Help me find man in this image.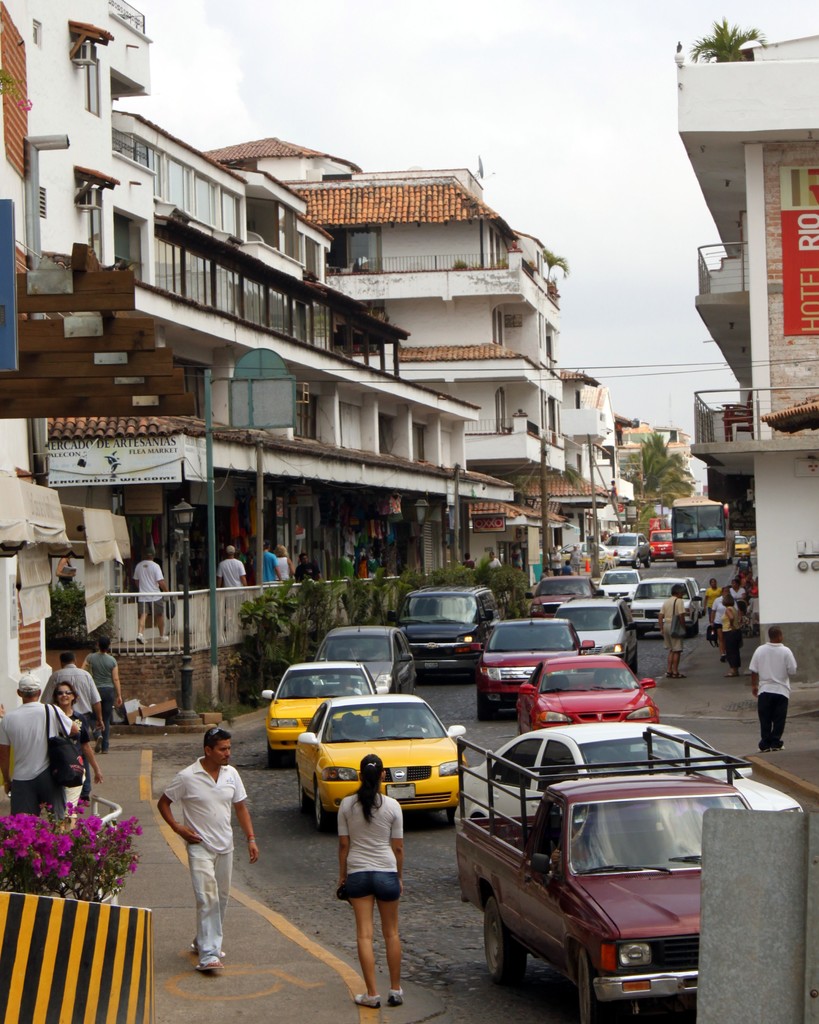
Found it: bbox=(143, 725, 250, 942).
